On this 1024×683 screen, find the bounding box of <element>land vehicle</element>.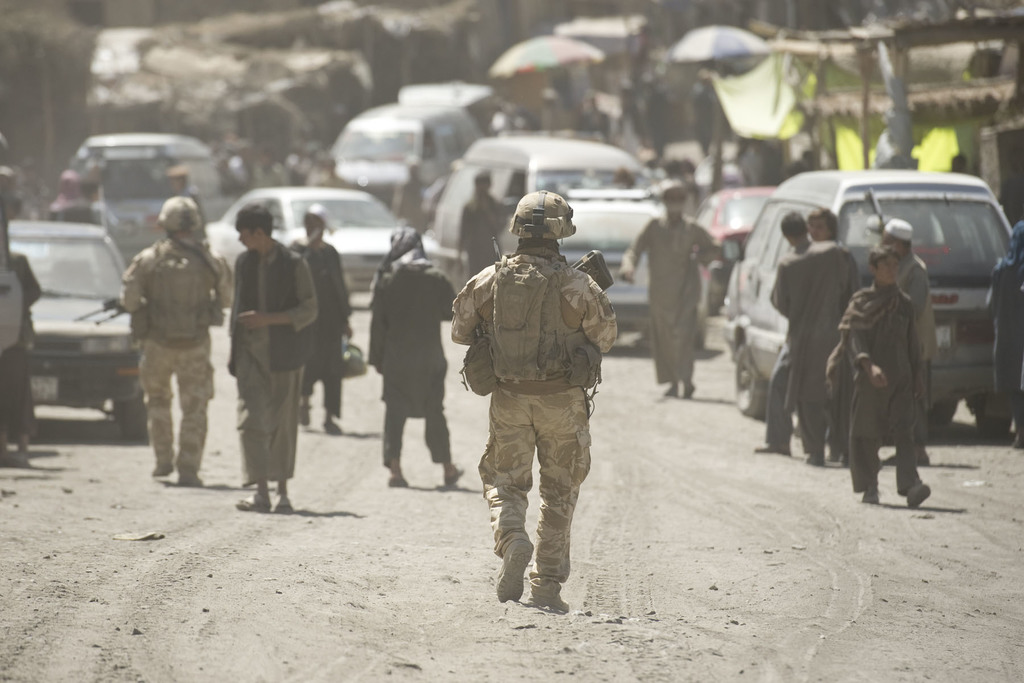
Bounding box: (x1=420, y1=135, x2=650, y2=293).
